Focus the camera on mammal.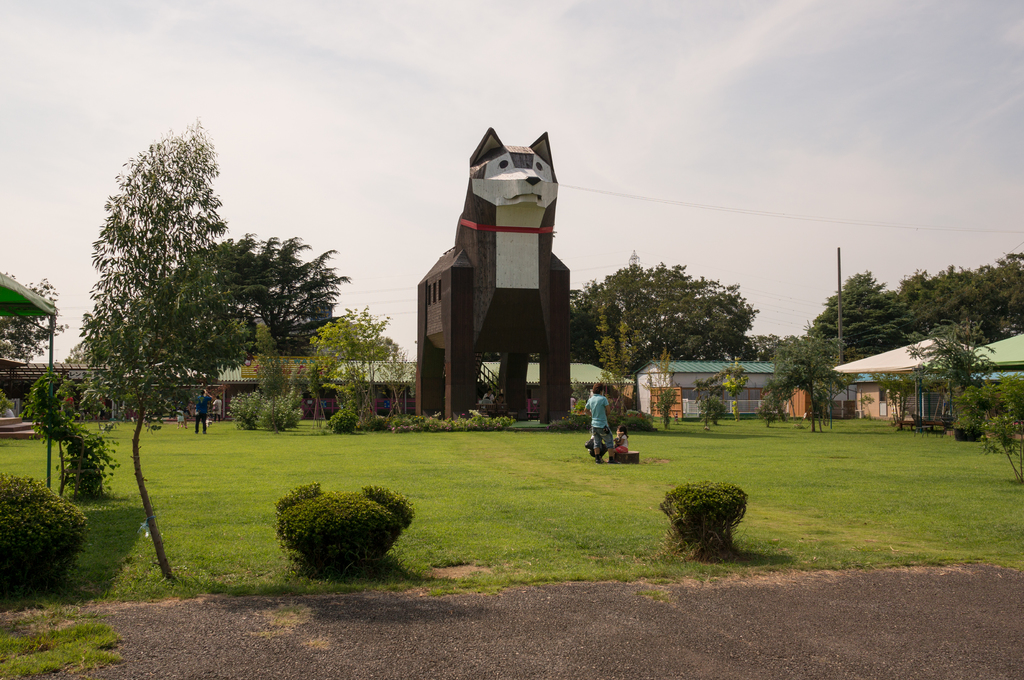
Focus region: locate(194, 390, 209, 436).
